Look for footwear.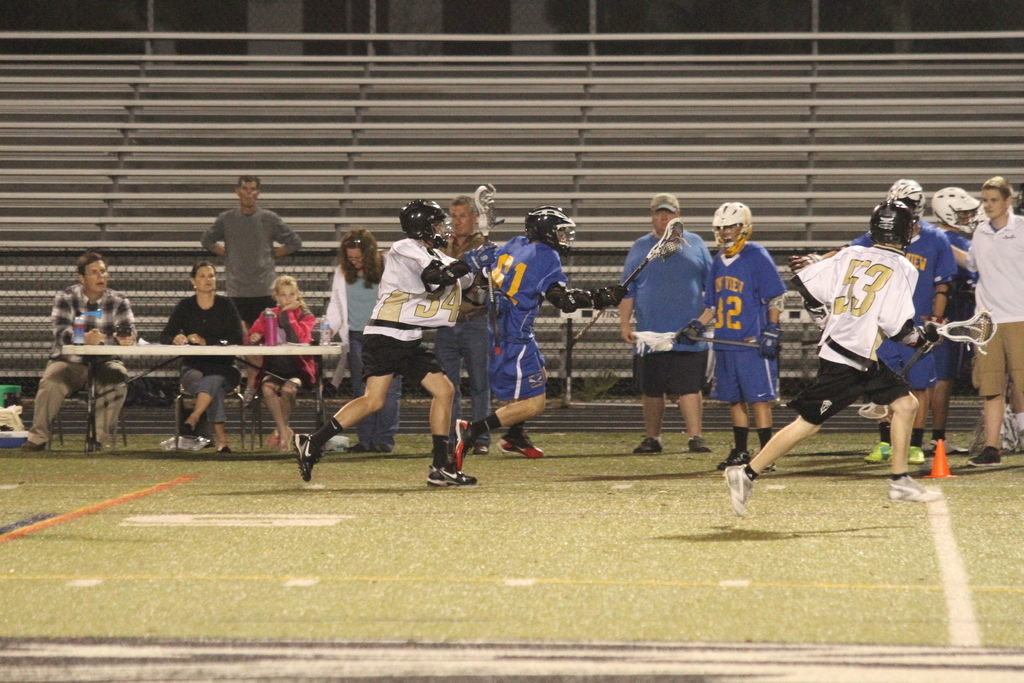
Found: 262,431,285,456.
